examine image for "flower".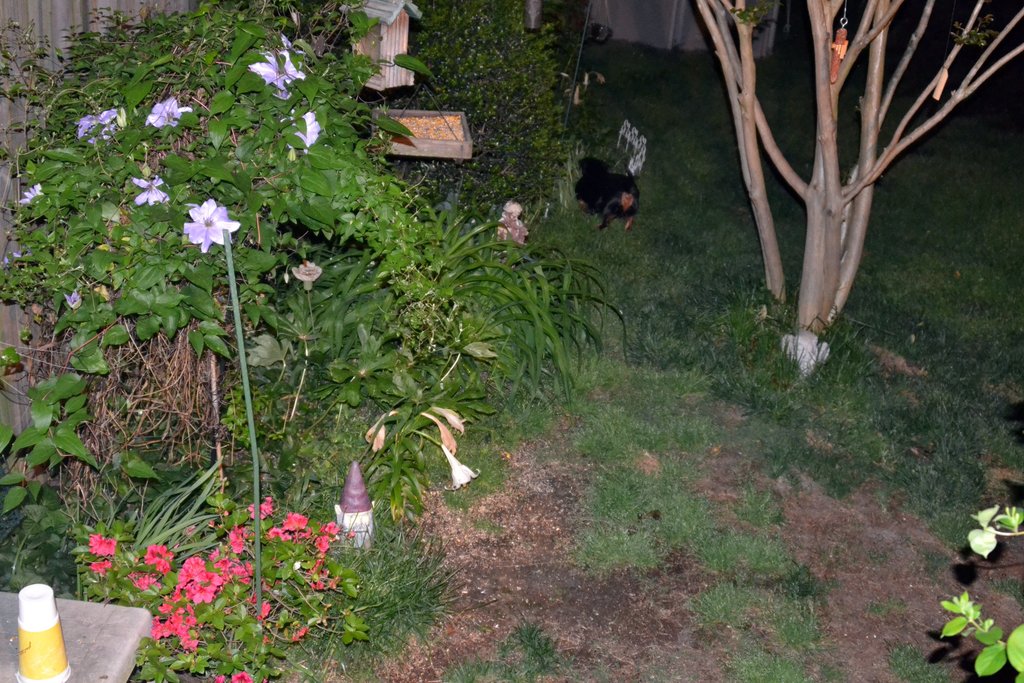
Examination result: box=[250, 54, 301, 94].
